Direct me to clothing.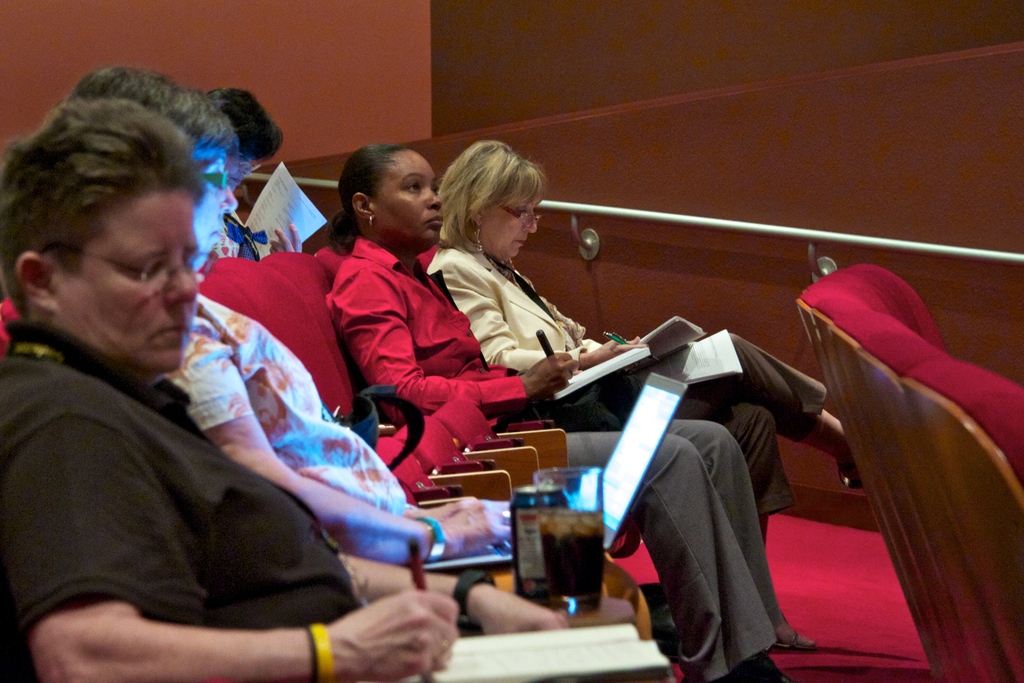
Direction: {"left": 322, "top": 233, "right": 785, "bottom": 682}.
